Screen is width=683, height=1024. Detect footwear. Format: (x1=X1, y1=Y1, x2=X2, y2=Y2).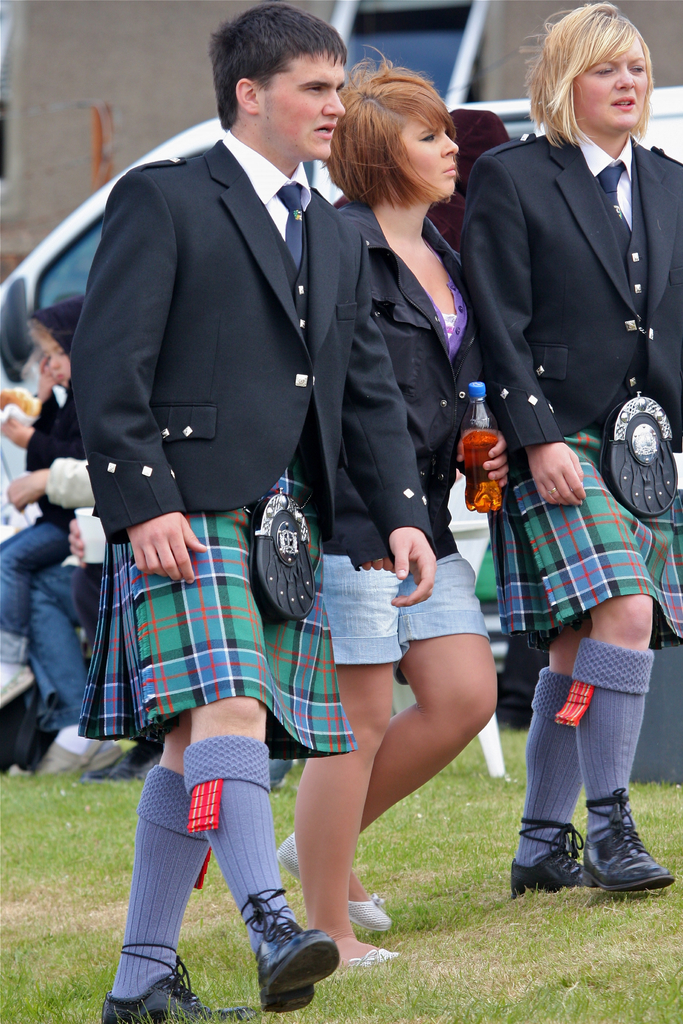
(x1=596, y1=816, x2=682, y2=902).
